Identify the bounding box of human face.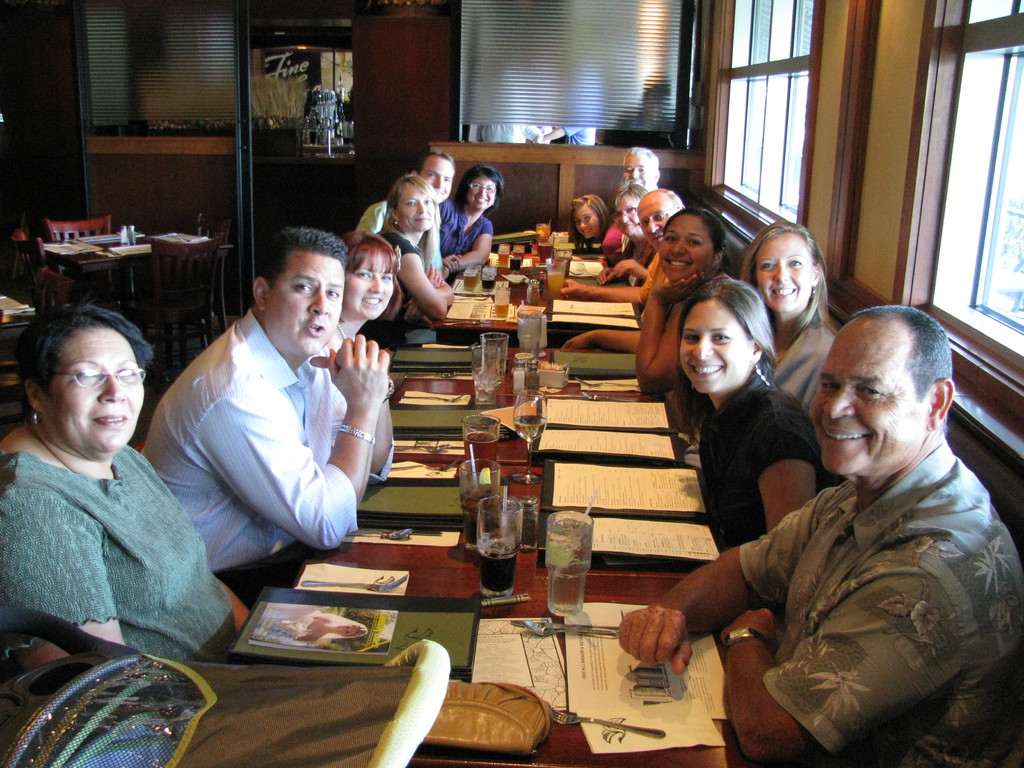
box(755, 246, 819, 316).
